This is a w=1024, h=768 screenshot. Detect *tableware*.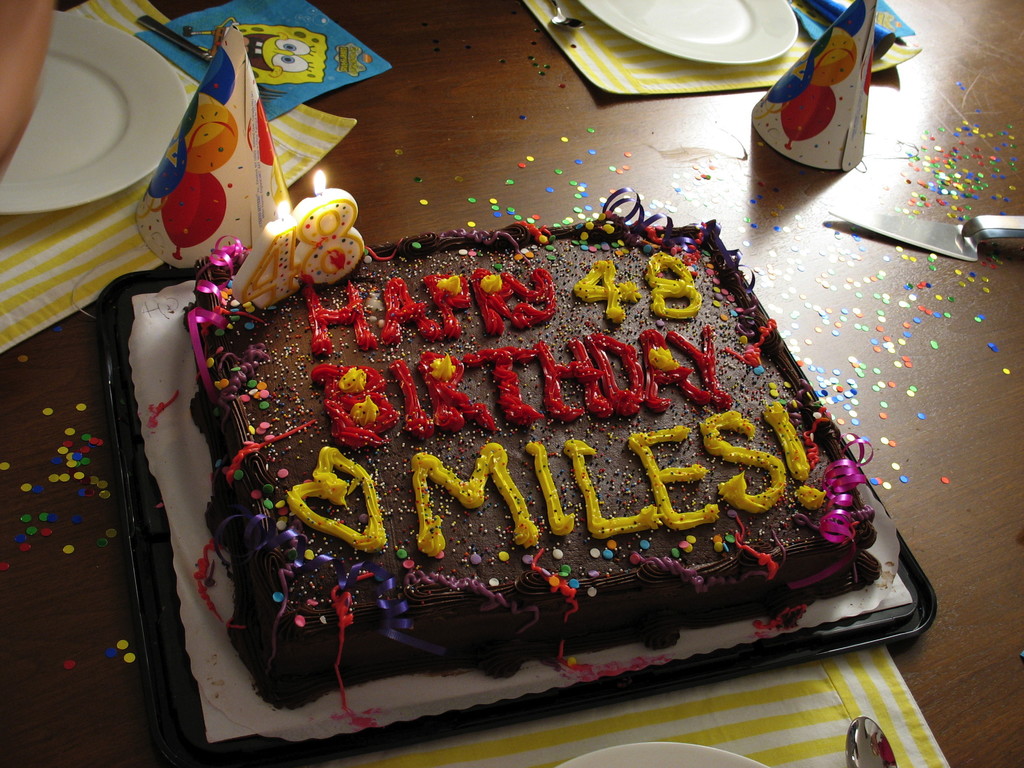
bbox=[546, 742, 781, 767].
